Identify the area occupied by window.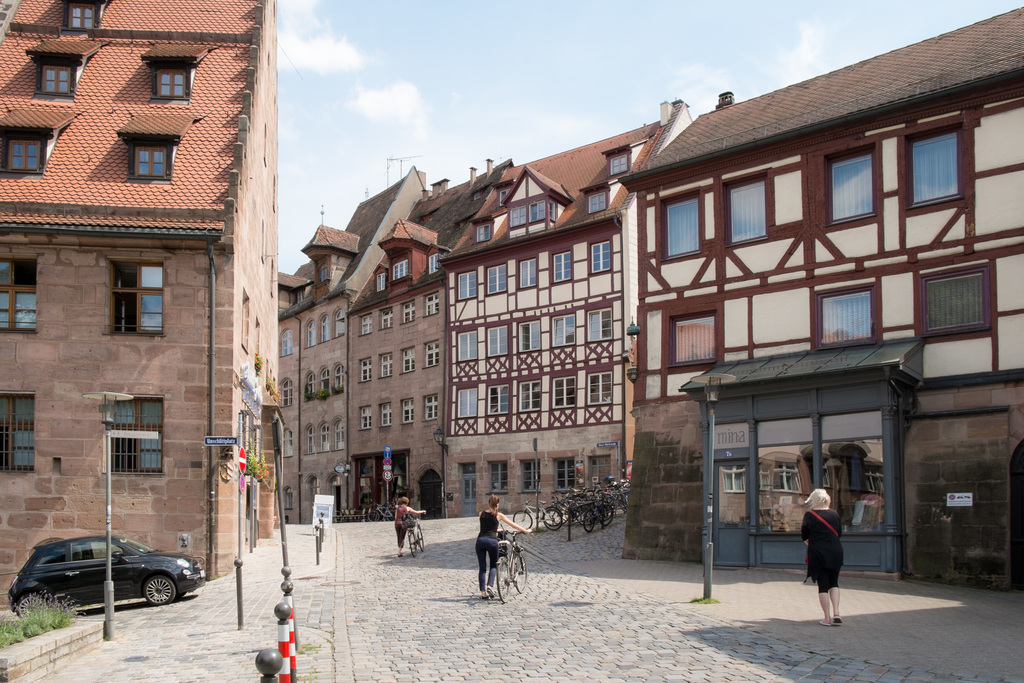
Area: (left=591, top=242, right=612, bottom=273).
